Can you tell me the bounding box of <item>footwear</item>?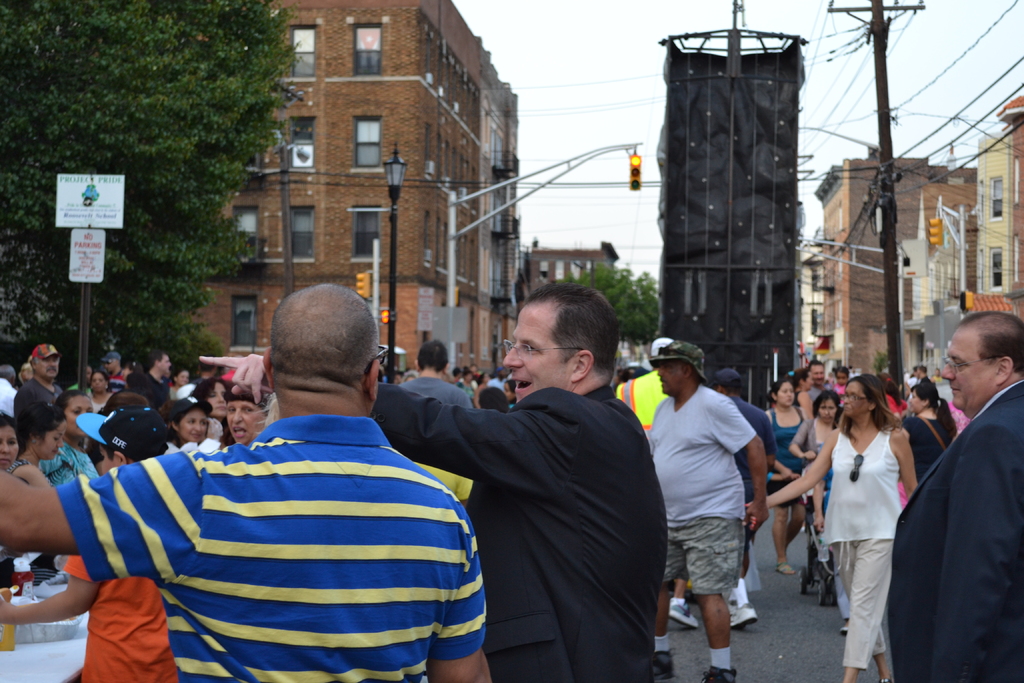
<region>643, 652, 676, 681</region>.
